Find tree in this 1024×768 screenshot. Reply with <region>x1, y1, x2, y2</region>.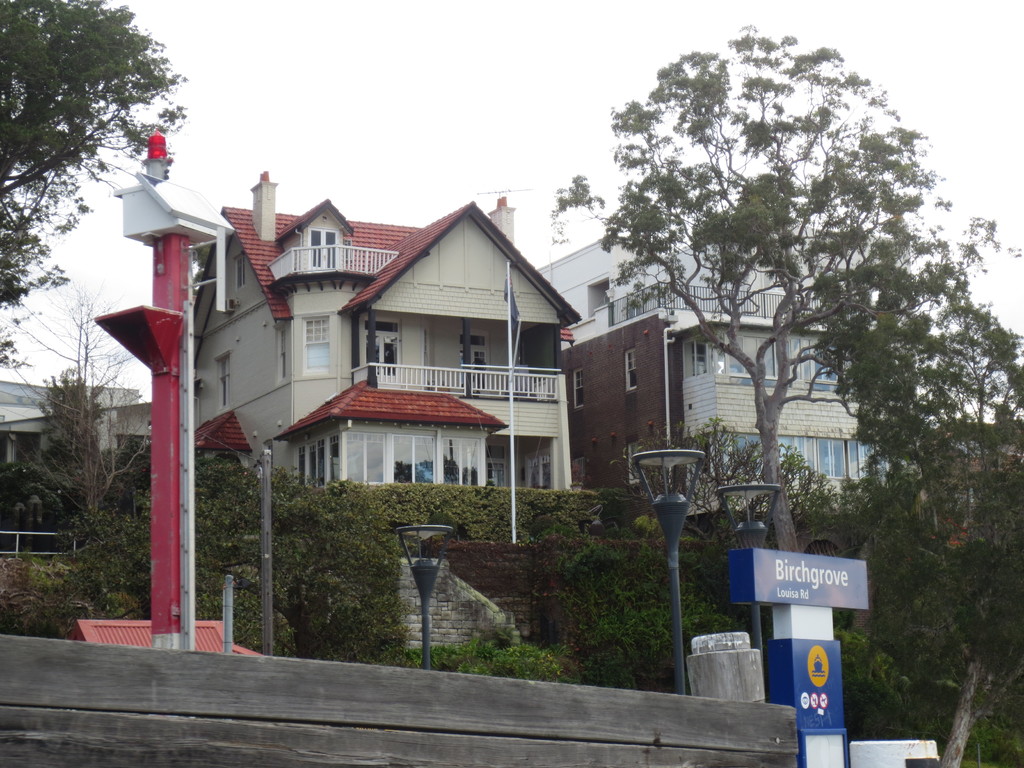
<region>0, 0, 198, 363</region>.
